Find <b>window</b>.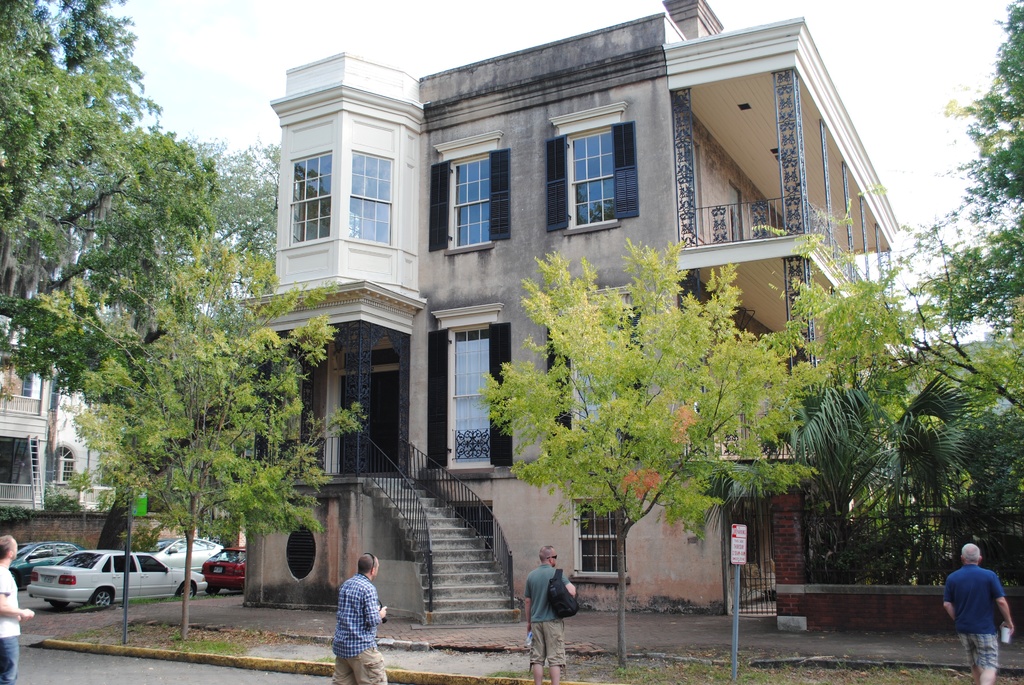
[left=6, top=358, right=32, bottom=397].
